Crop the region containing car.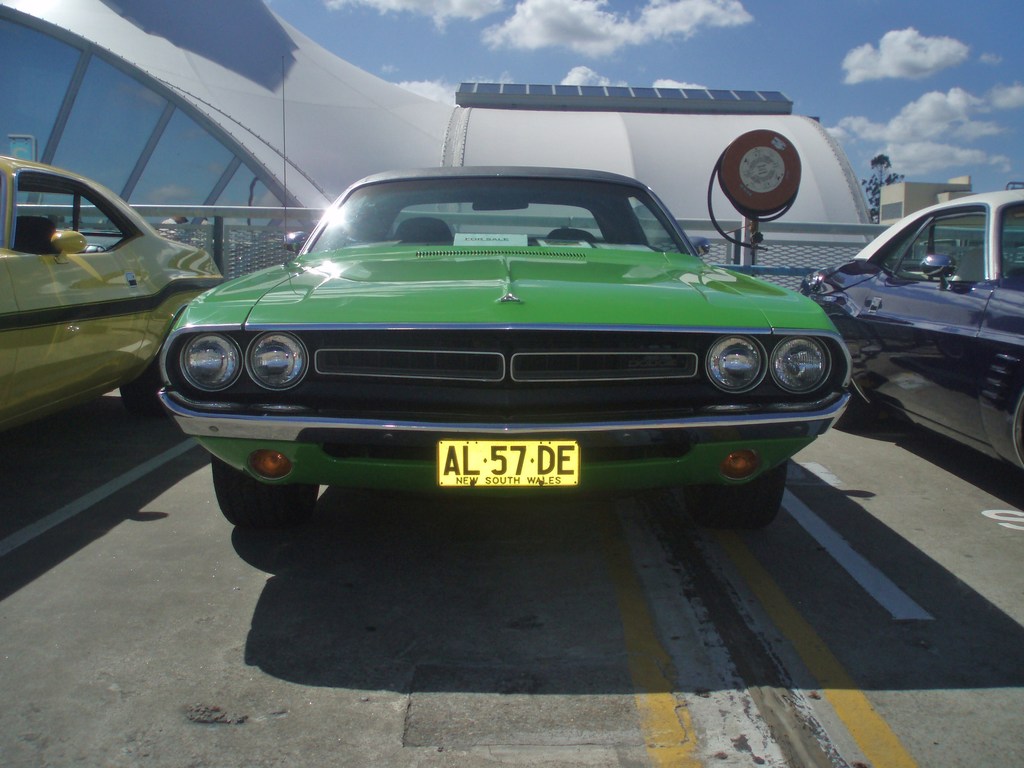
Crop region: (0,154,223,437).
